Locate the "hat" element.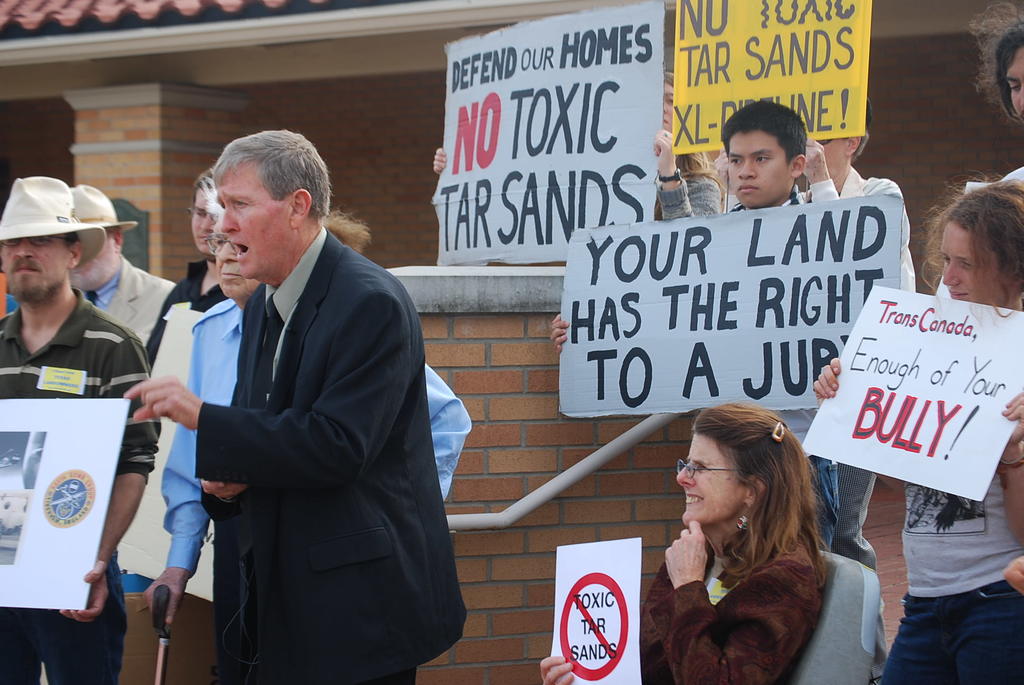
Element bbox: <bbox>0, 174, 105, 269</bbox>.
